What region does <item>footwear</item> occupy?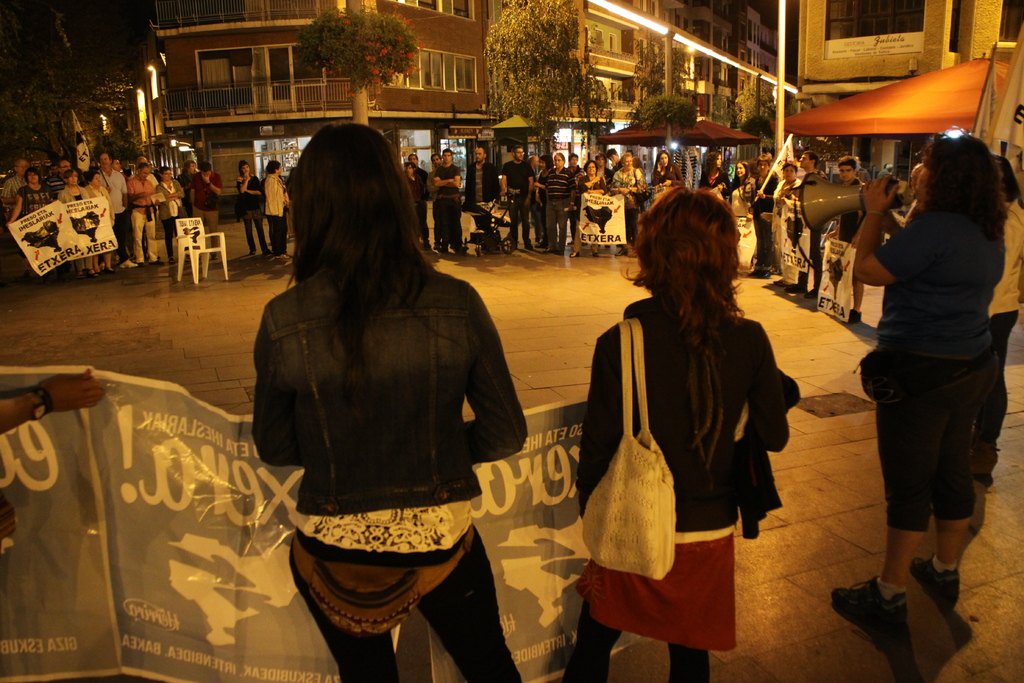
<box>614,246,628,258</box>.
